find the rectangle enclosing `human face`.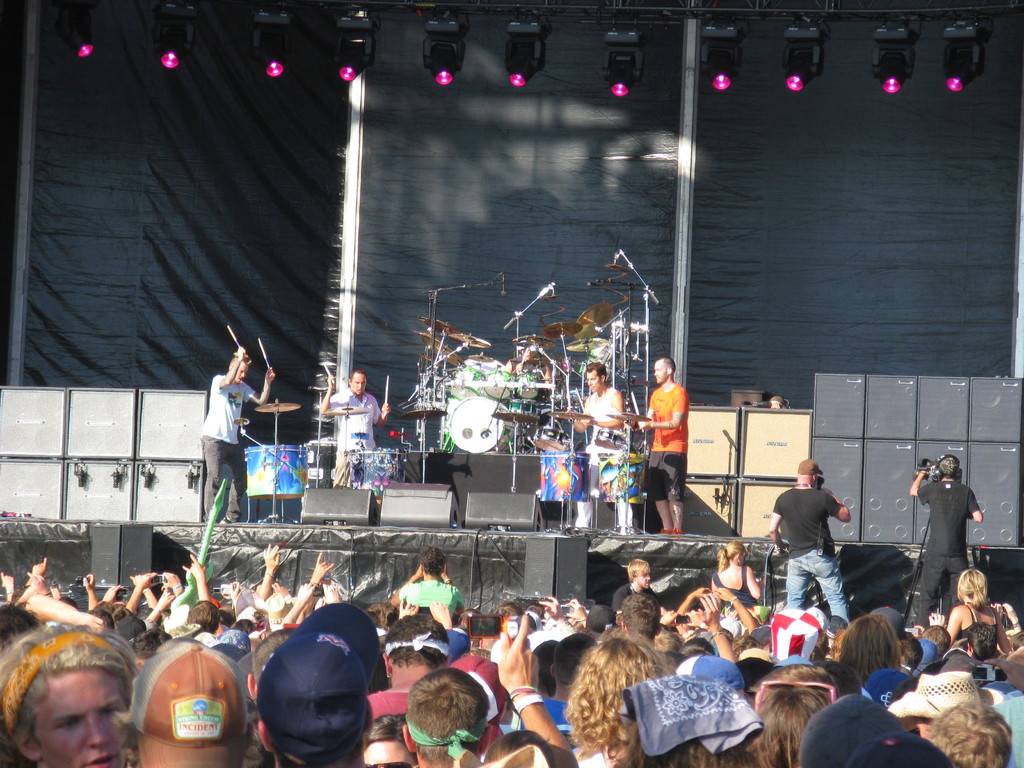
[left=29, top=667, right=128, bottom=767].
